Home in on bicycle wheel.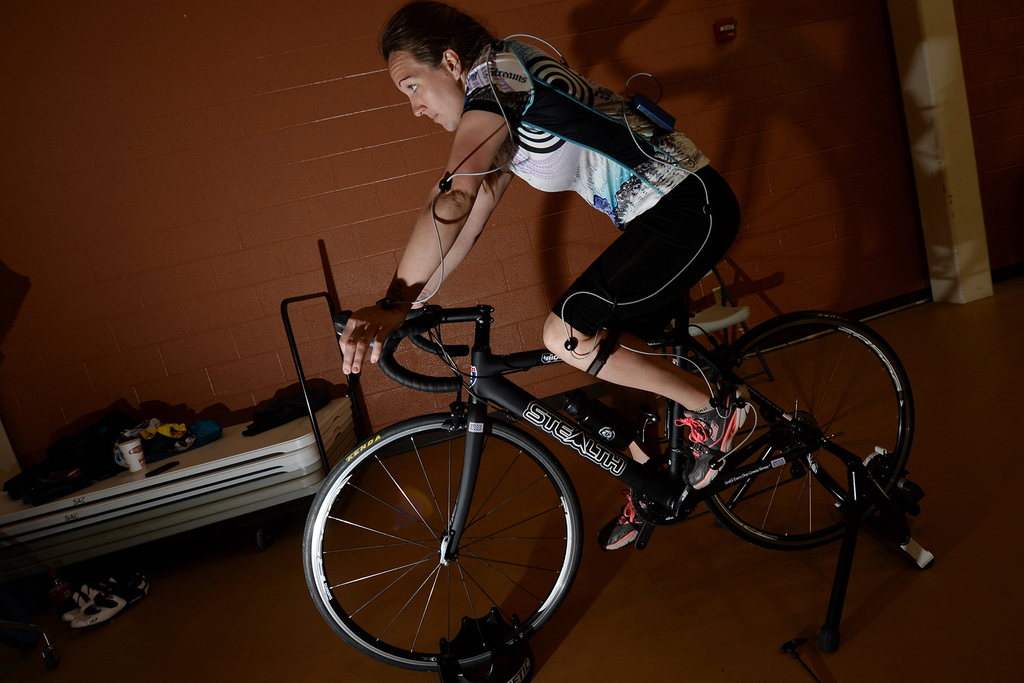
Homed in at 704,308,911,552.
